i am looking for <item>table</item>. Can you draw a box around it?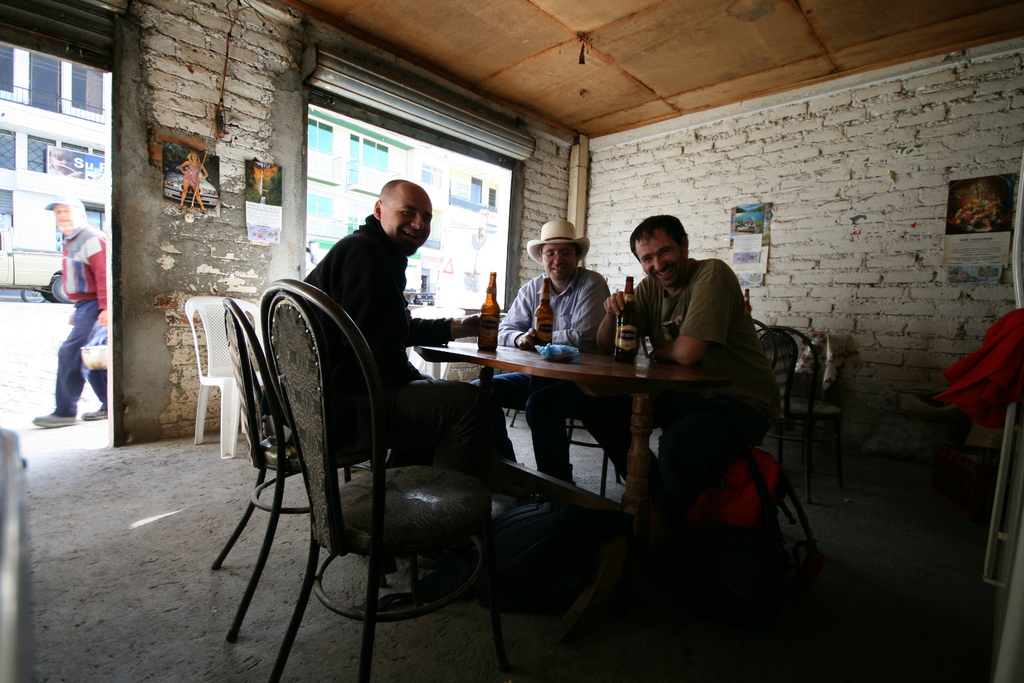
Sure, the bounding box is [left=414, top=340, right=781, bottom=518].
